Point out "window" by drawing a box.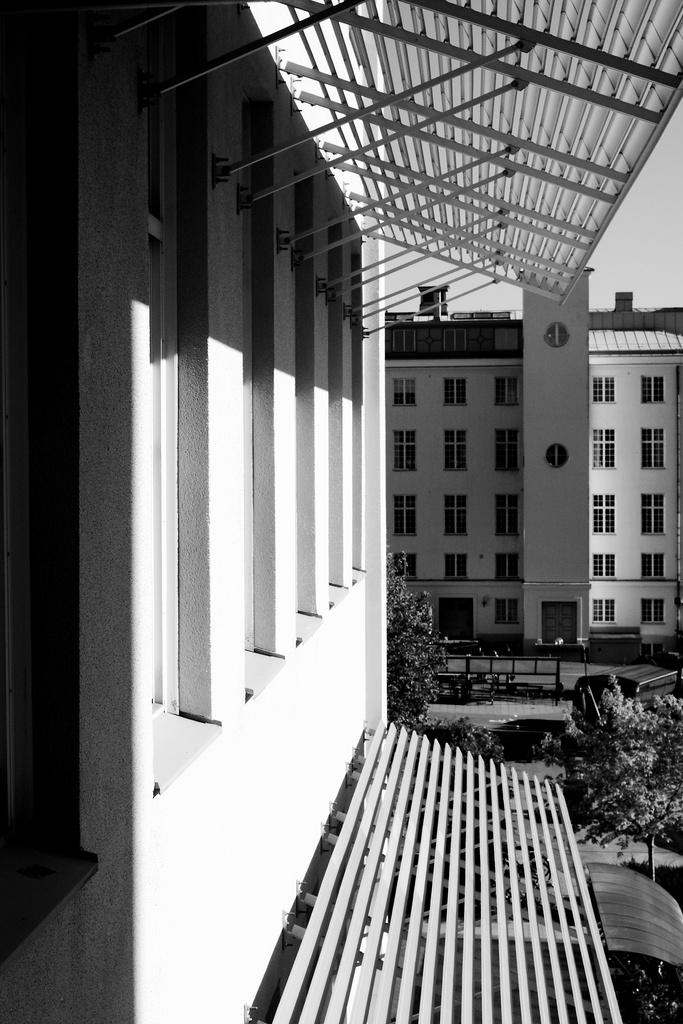
select_region(442, 378, 467, 406).
